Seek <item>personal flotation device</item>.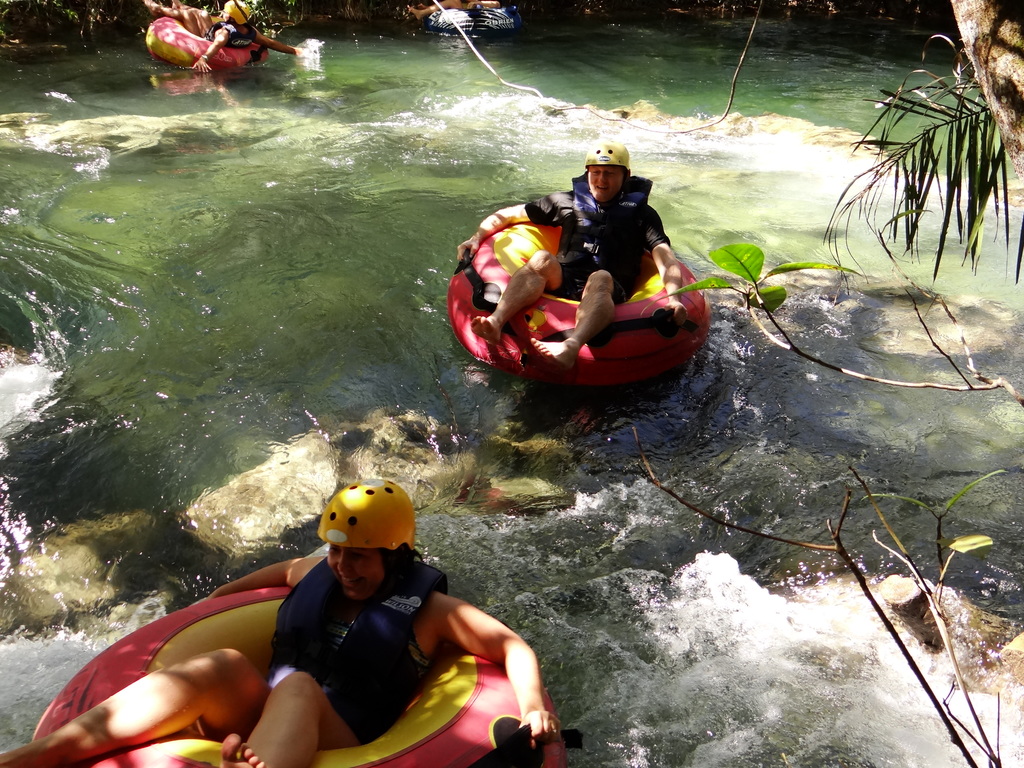
206/19/266/49.
